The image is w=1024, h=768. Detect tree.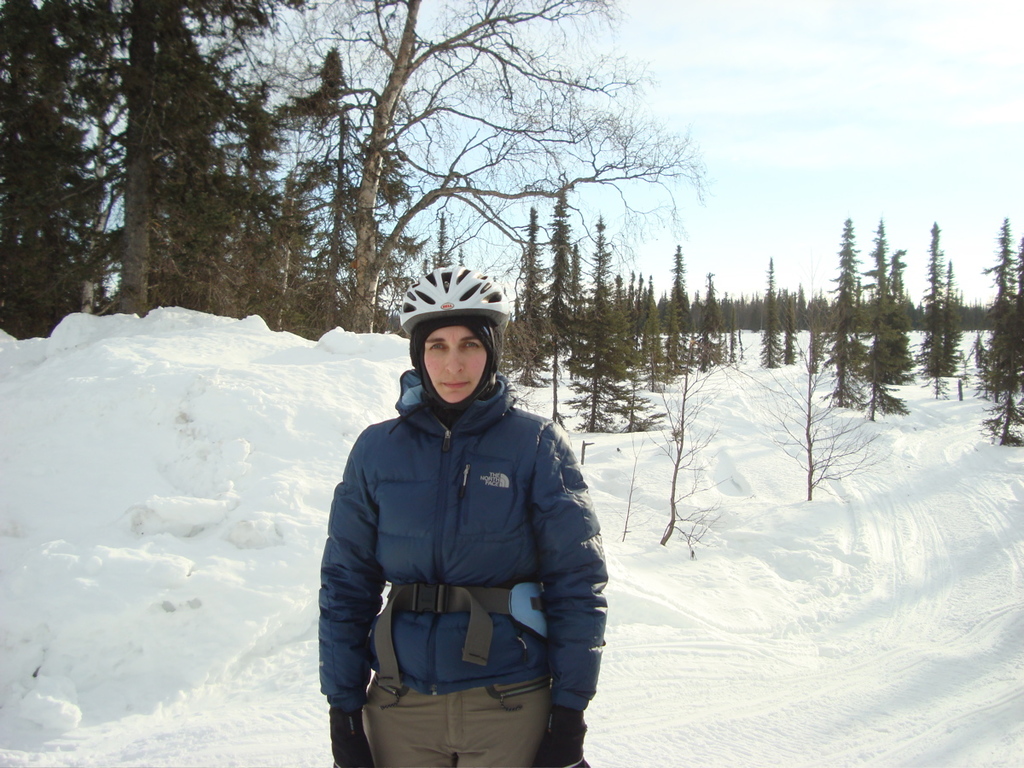
Detection: box(108, 2, 169, 313).
